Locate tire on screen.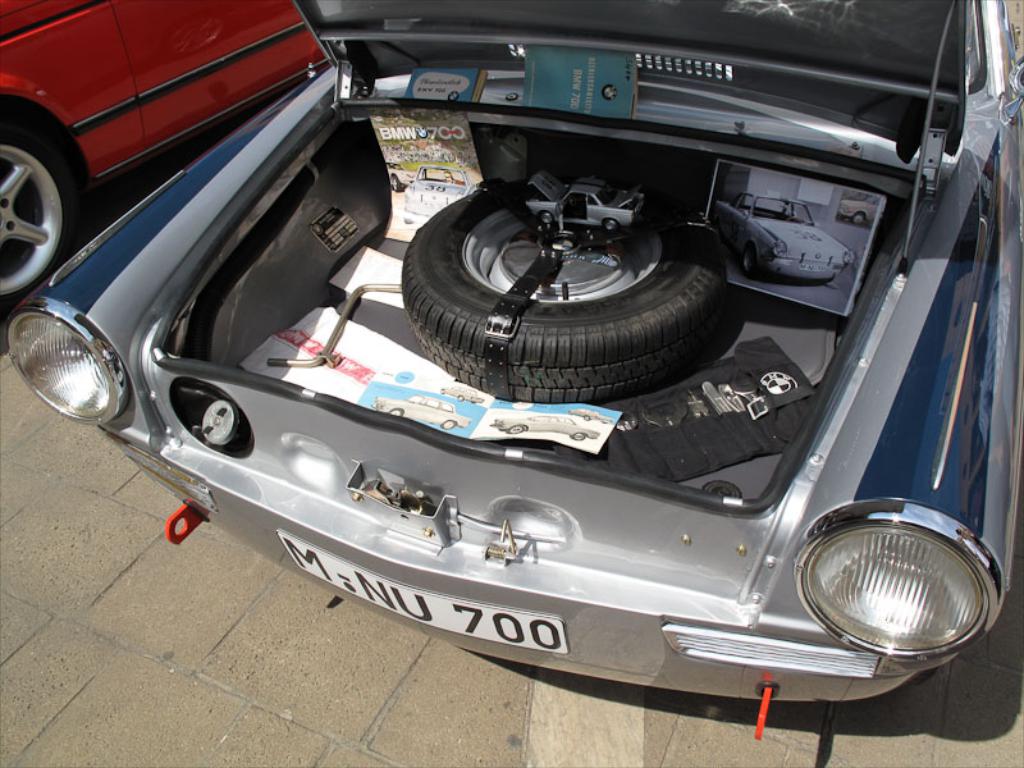
On screen at (602,220,617,229).
